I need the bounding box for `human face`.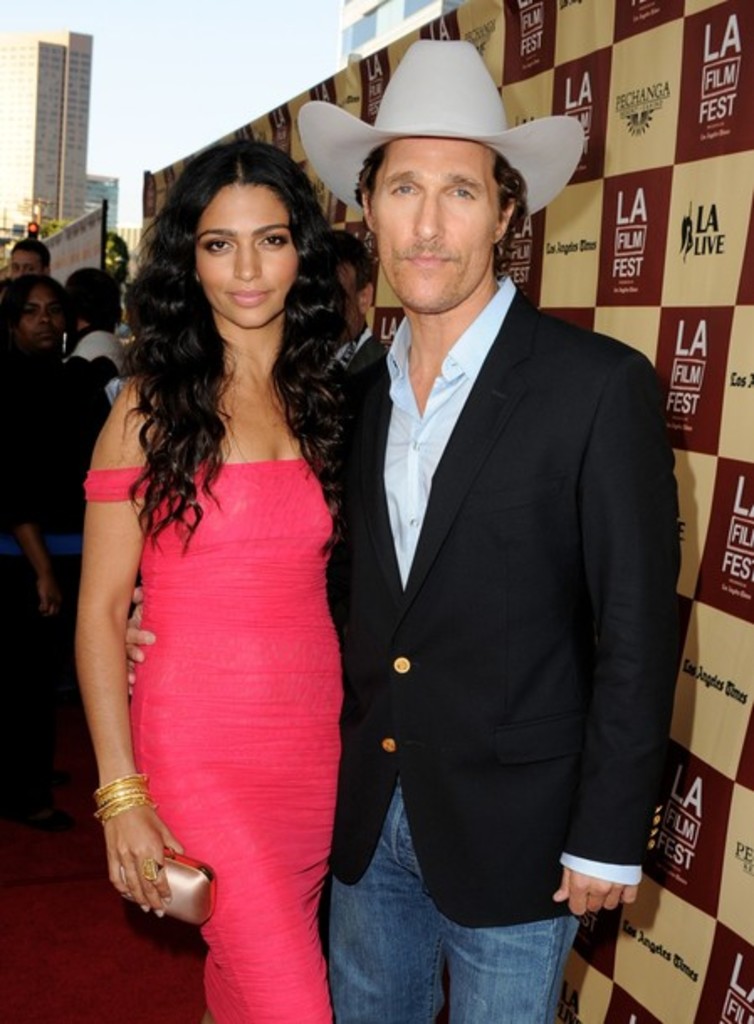
Here it is: locate(198, 175, 302, 329).
